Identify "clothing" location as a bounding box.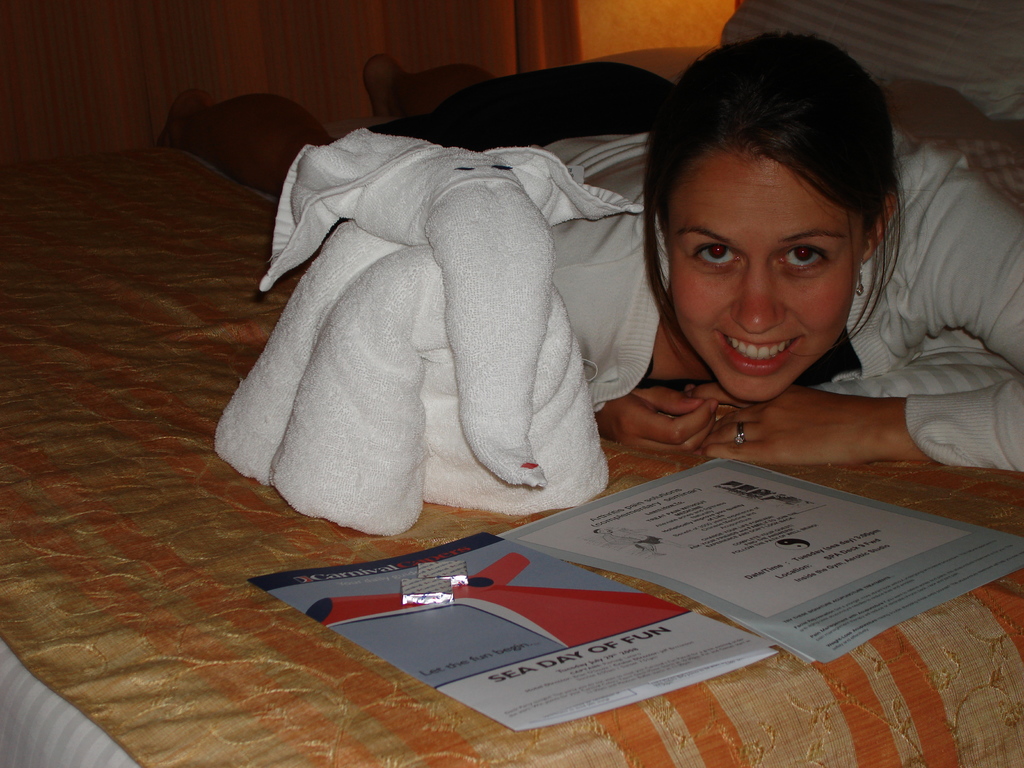
locate(377, 47, 1021, 477).
